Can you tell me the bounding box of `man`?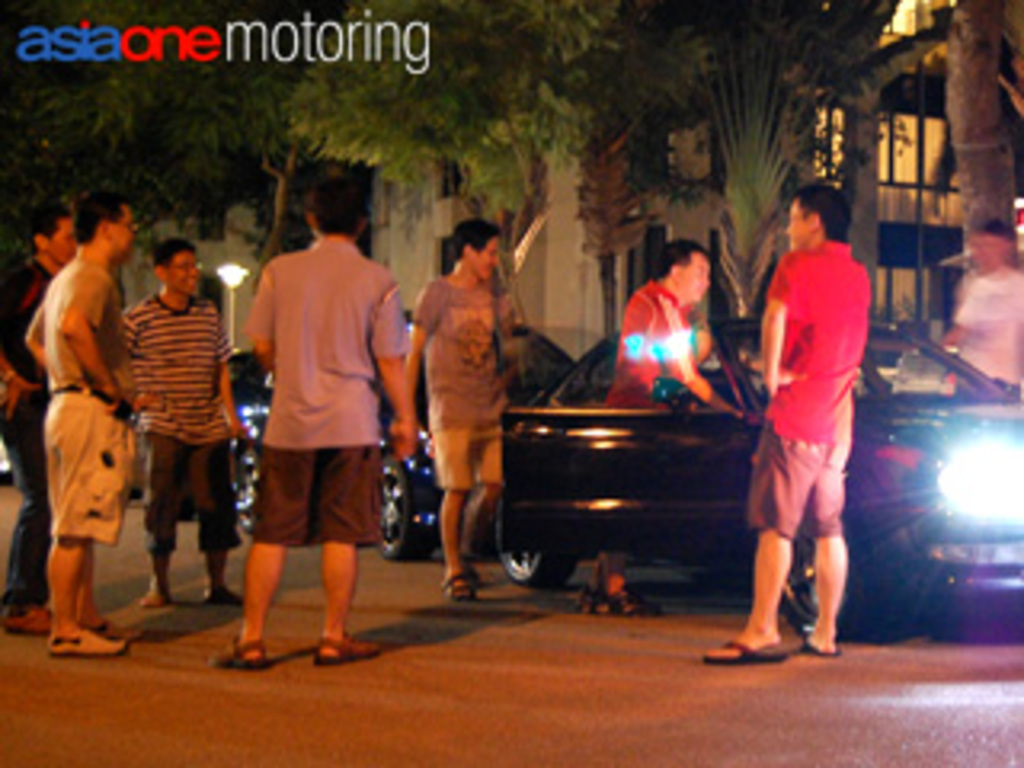
pyautogui.locateOnScreen(947, 218, 1021, 387).
